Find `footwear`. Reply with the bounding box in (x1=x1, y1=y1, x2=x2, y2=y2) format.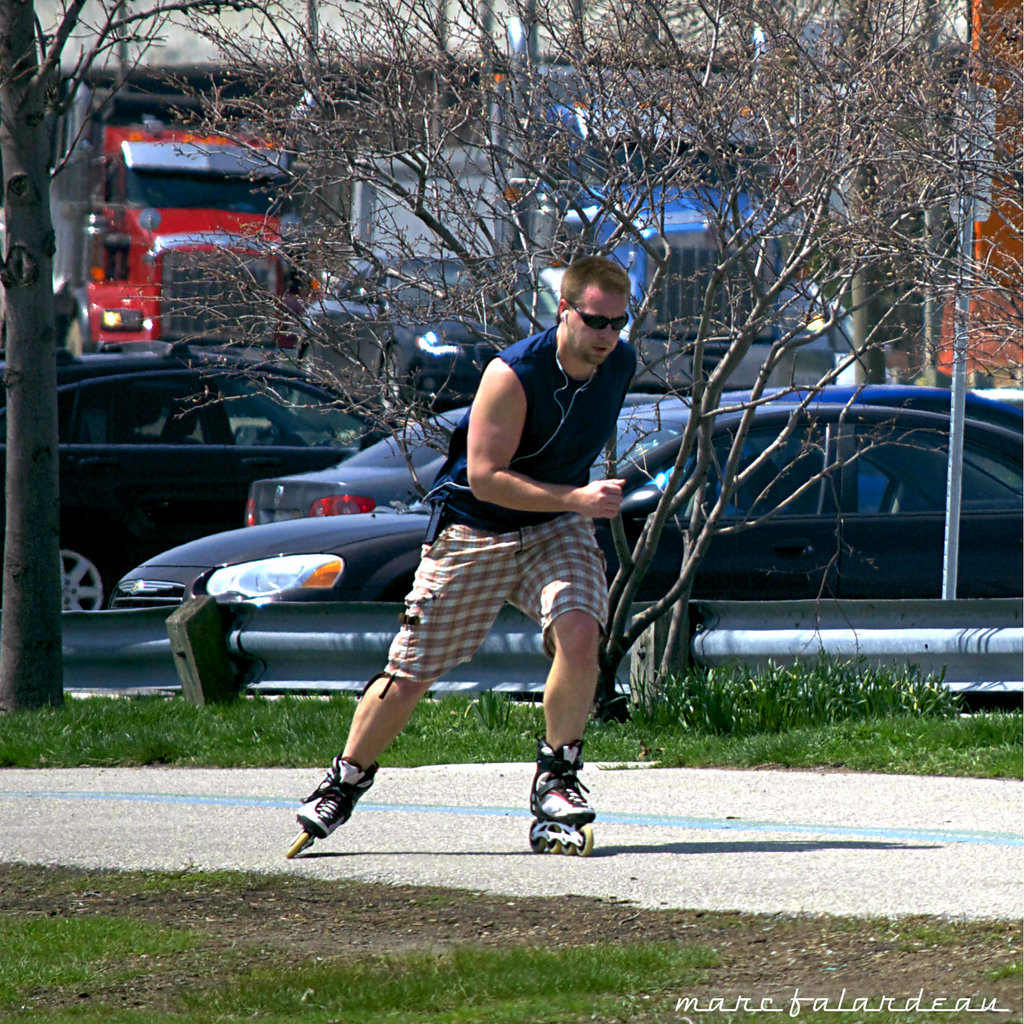
(x1=292, y1=755, x2=372, y2=844).
